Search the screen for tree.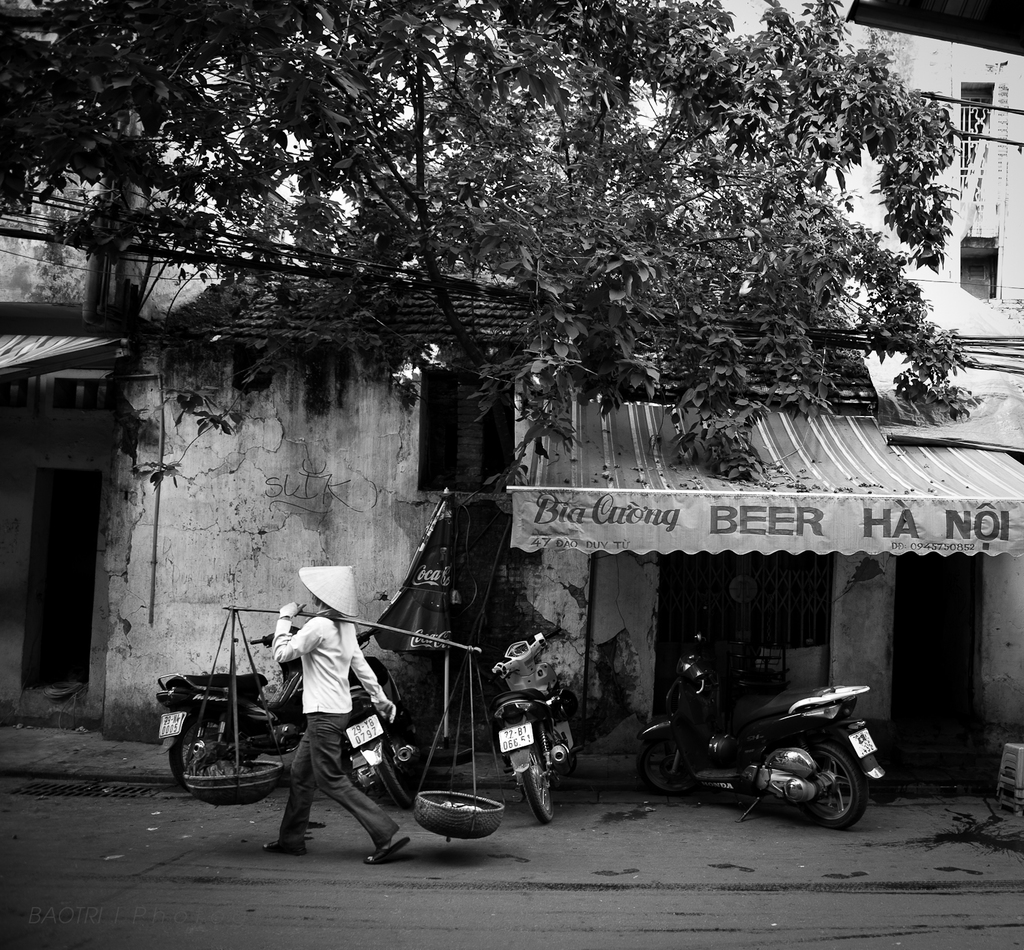
Found at bbox=[139, 1, 963, 739].
